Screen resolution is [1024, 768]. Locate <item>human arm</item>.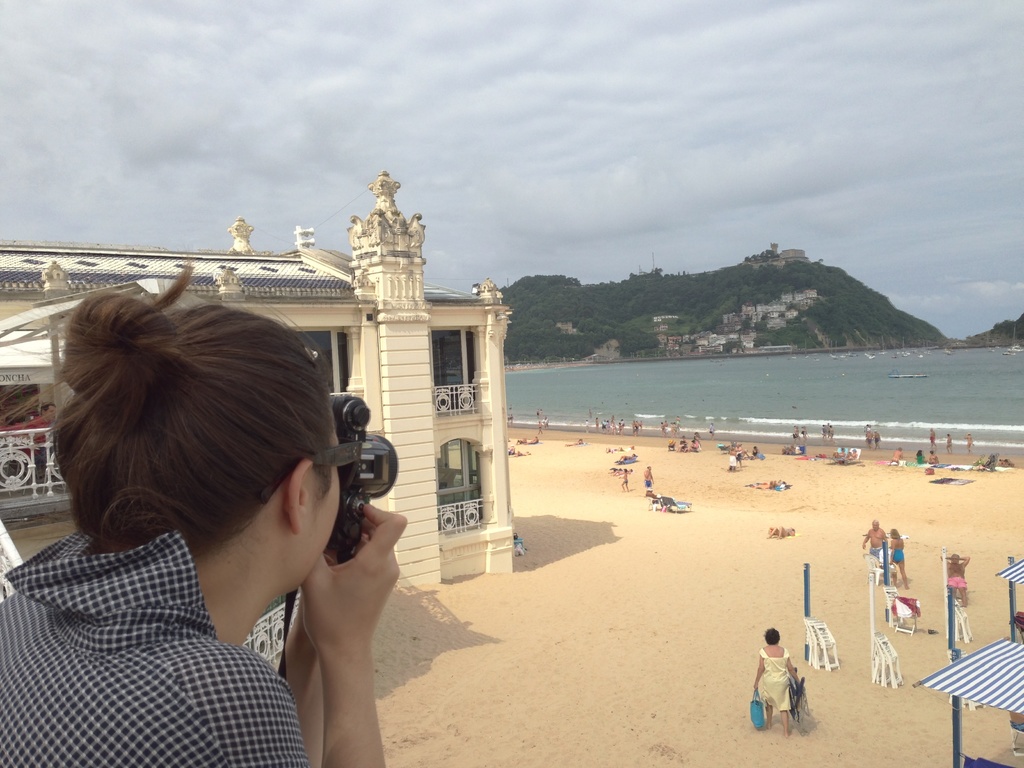
<box>955,555,970,568</box>.
